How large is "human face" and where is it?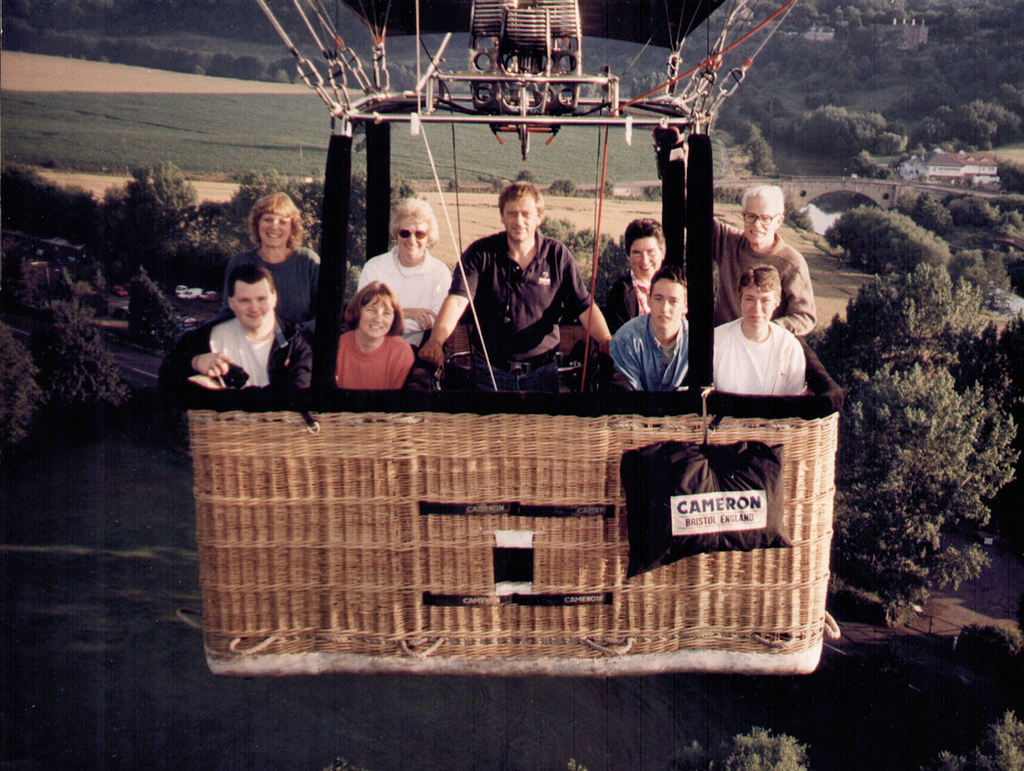
Bounding box: region(743, 195, 778, 246).
